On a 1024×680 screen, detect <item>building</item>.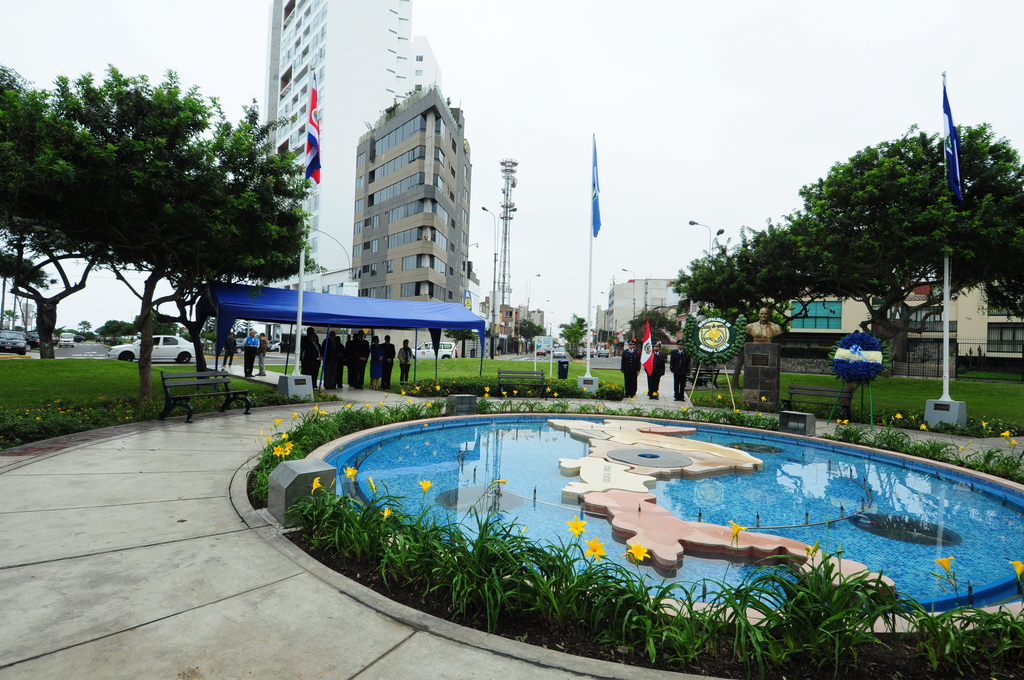
Rect(271, 0, 438, 345).
